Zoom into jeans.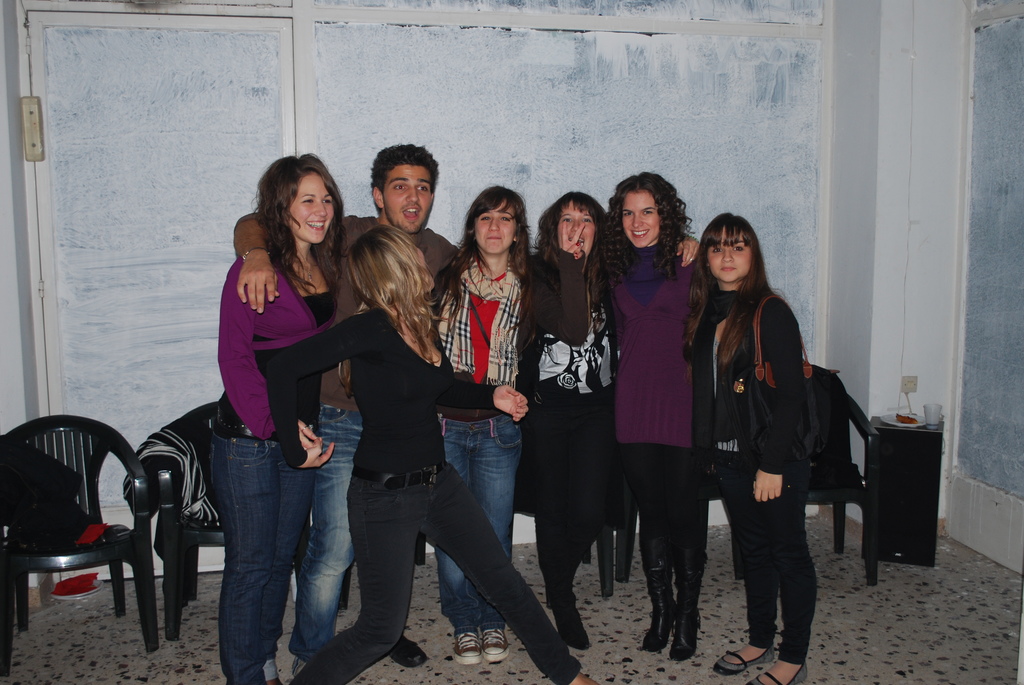
Zoom target: region(217, 429, 314, 684).
